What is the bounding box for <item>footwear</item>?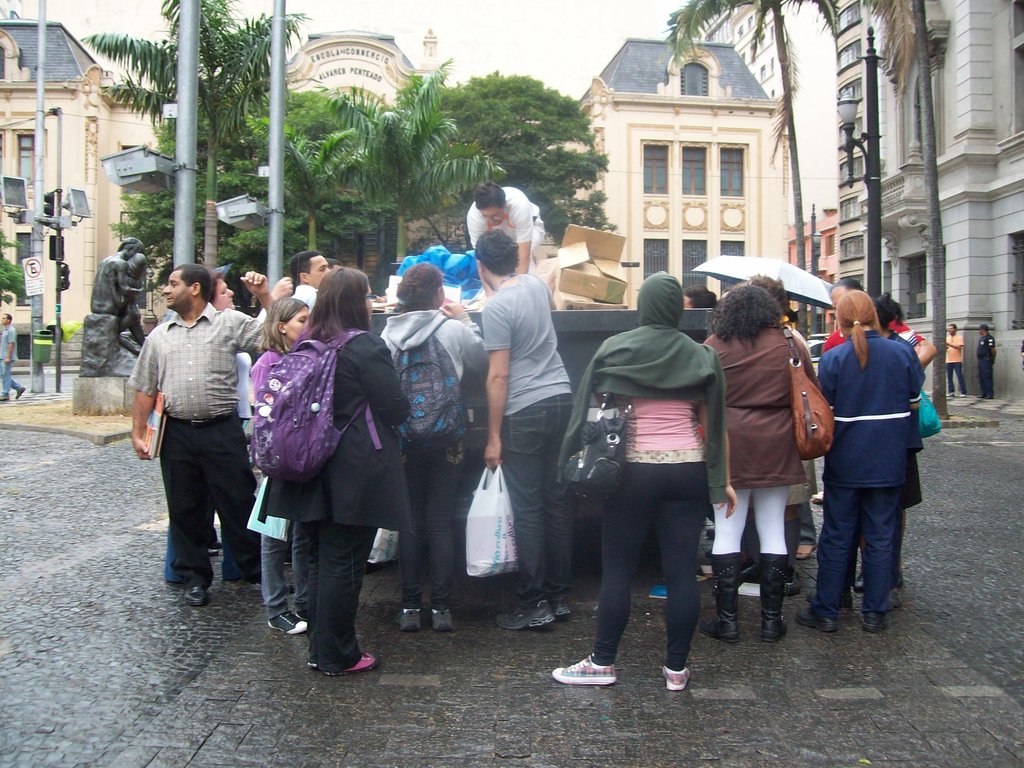
left=0, top=394, right=8, bottom=402.
